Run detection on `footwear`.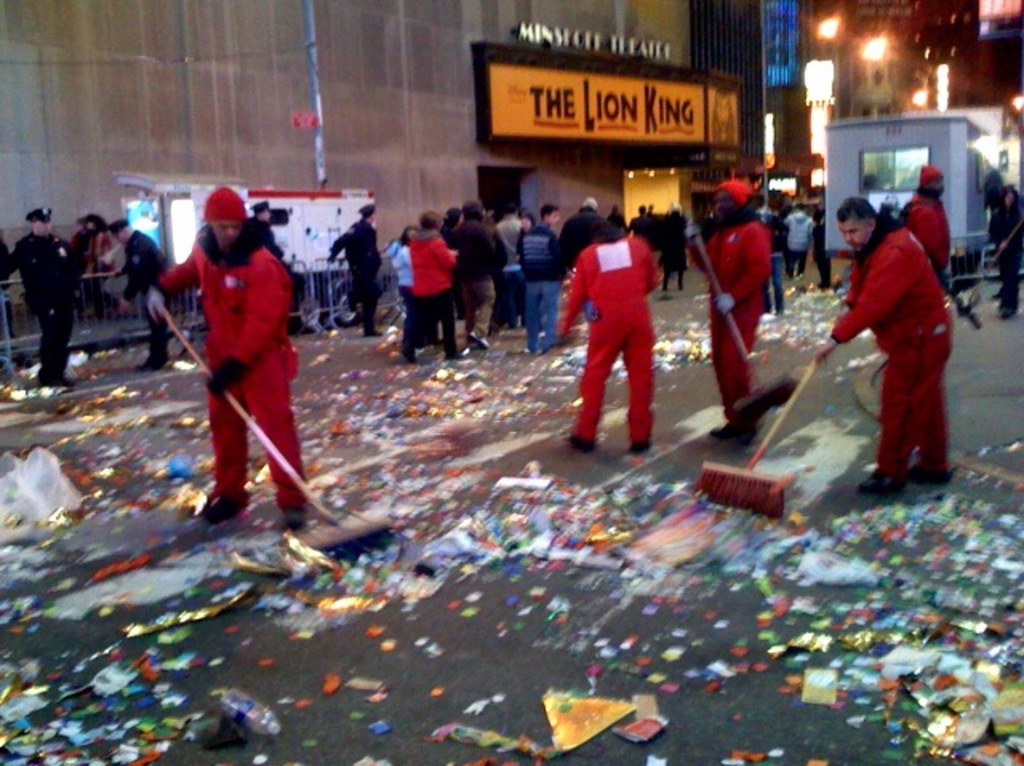
Result: 912, 461, 957, 489.
